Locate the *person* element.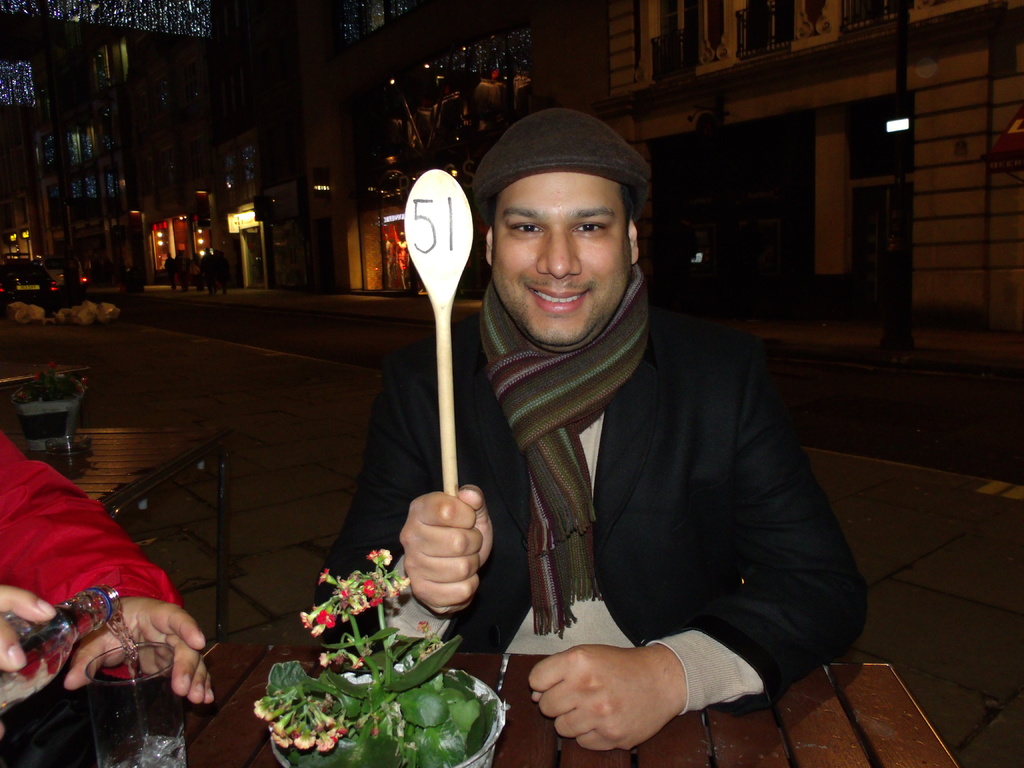
Element bbox: BBox(200, 251, 214, 287).
